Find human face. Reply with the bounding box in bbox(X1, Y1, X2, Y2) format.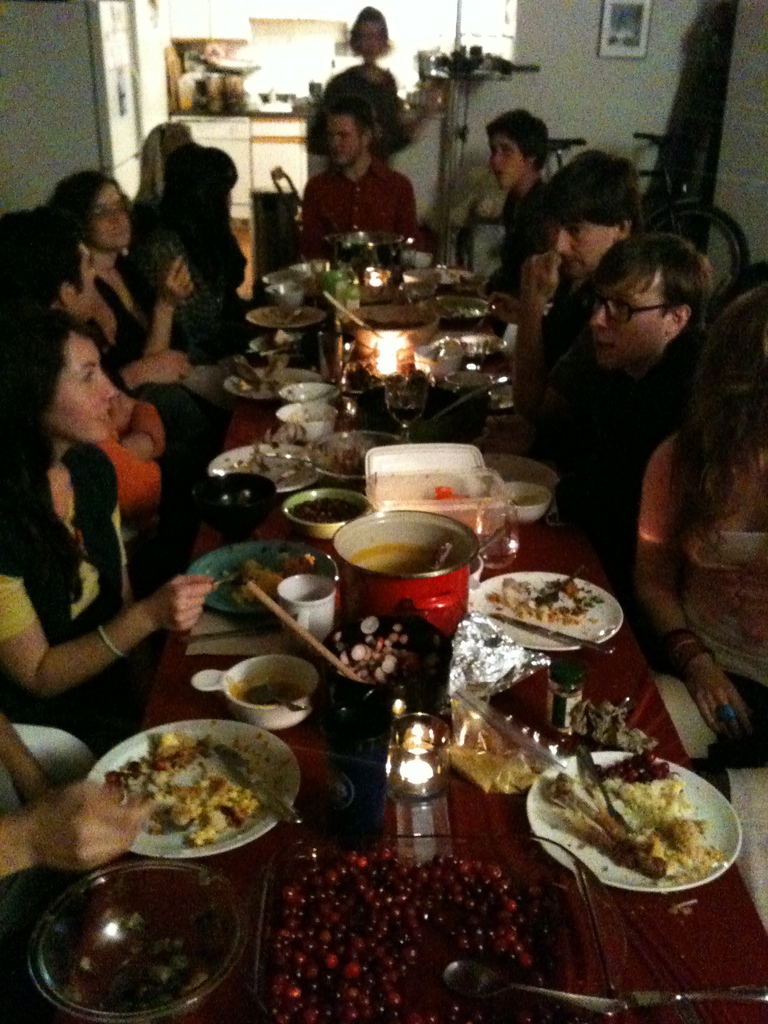
bbox(56, 330, 117, 435).
